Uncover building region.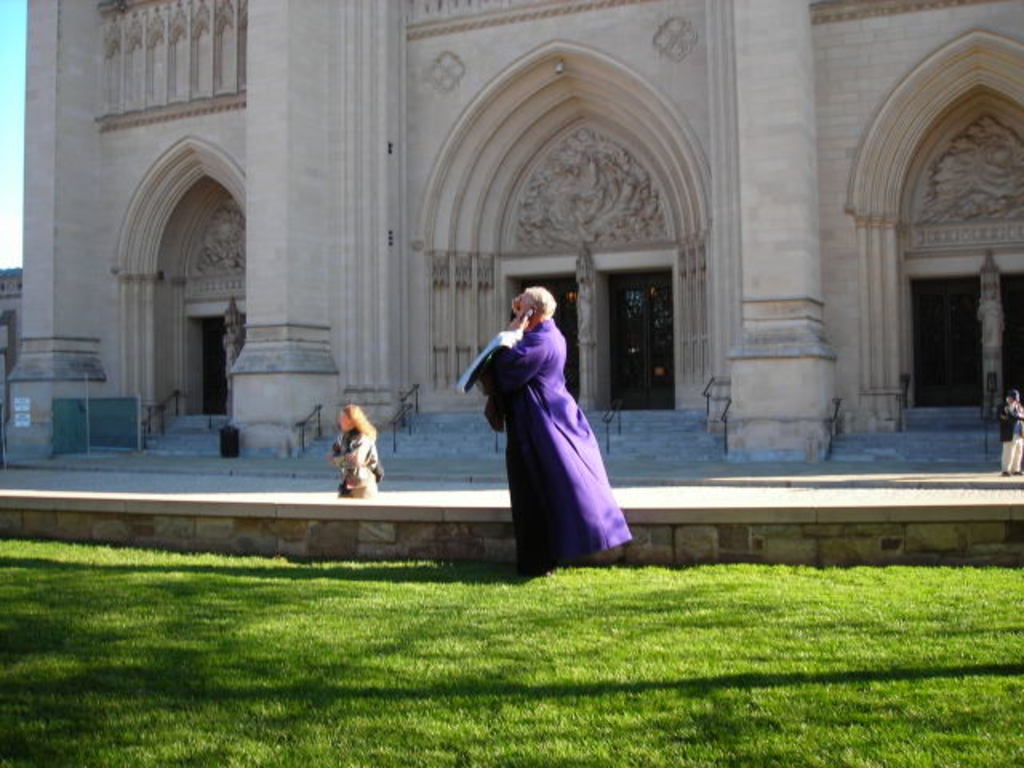
Uncovered: {"left": 0, "top": 0, "right": 1022, "bottom": 469}.
